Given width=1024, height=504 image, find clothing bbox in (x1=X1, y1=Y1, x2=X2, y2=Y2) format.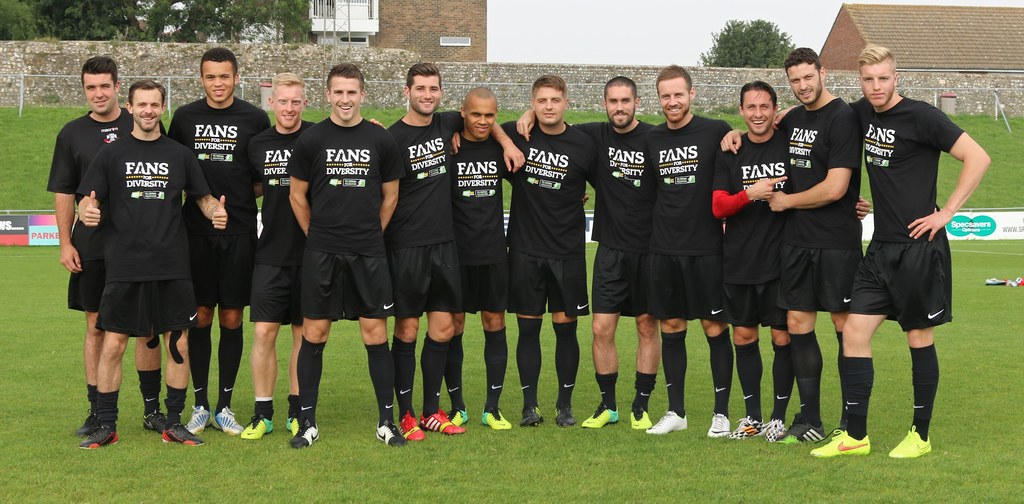
(x1=83, y1=131, x2=208, y2=289).
